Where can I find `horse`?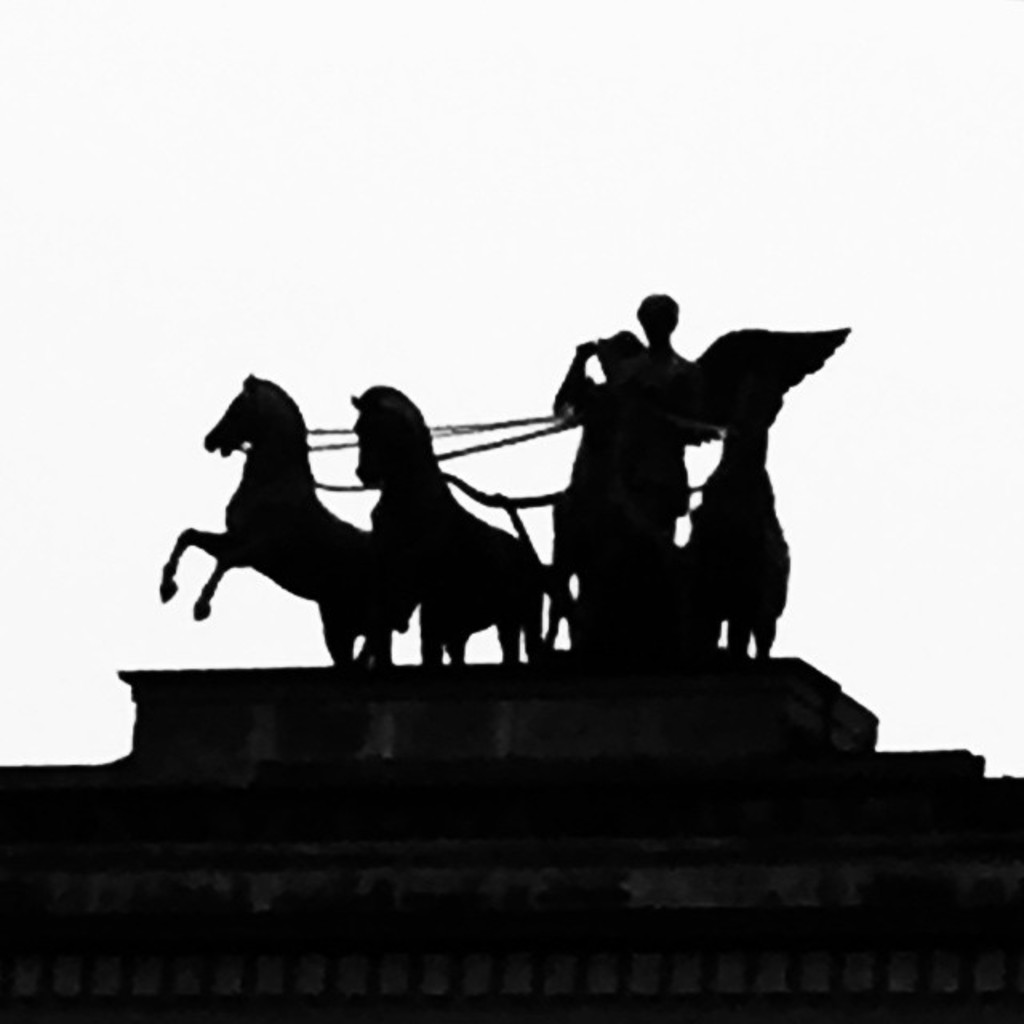
You can find it at left=346, top=386, right=544, bottom=672.
